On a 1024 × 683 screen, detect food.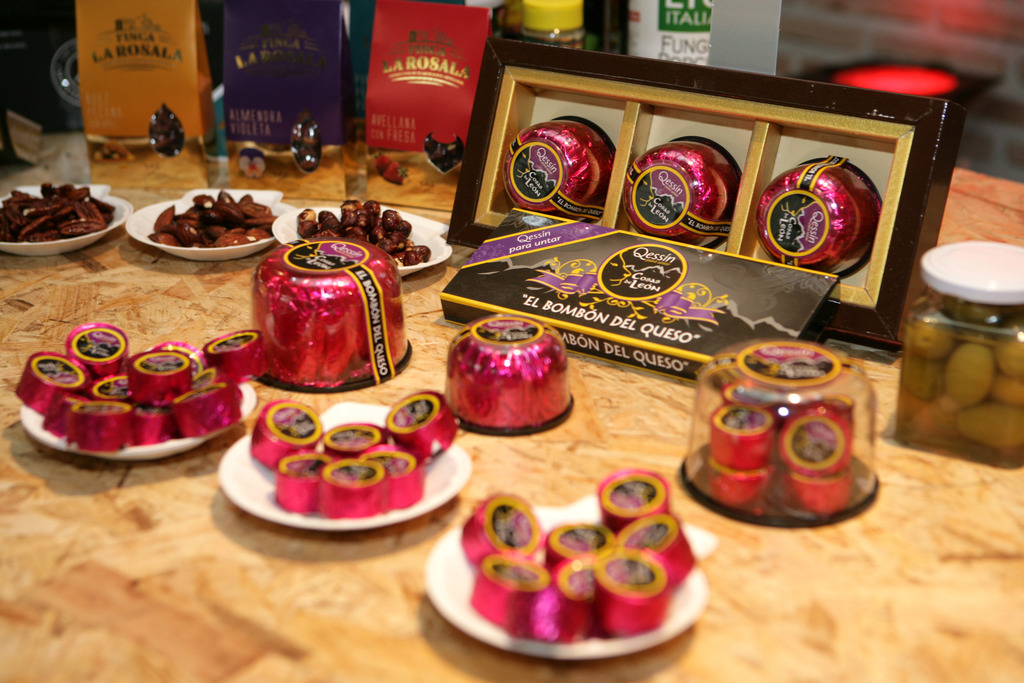
[left=93, top=142, right=136, bottom=164].
